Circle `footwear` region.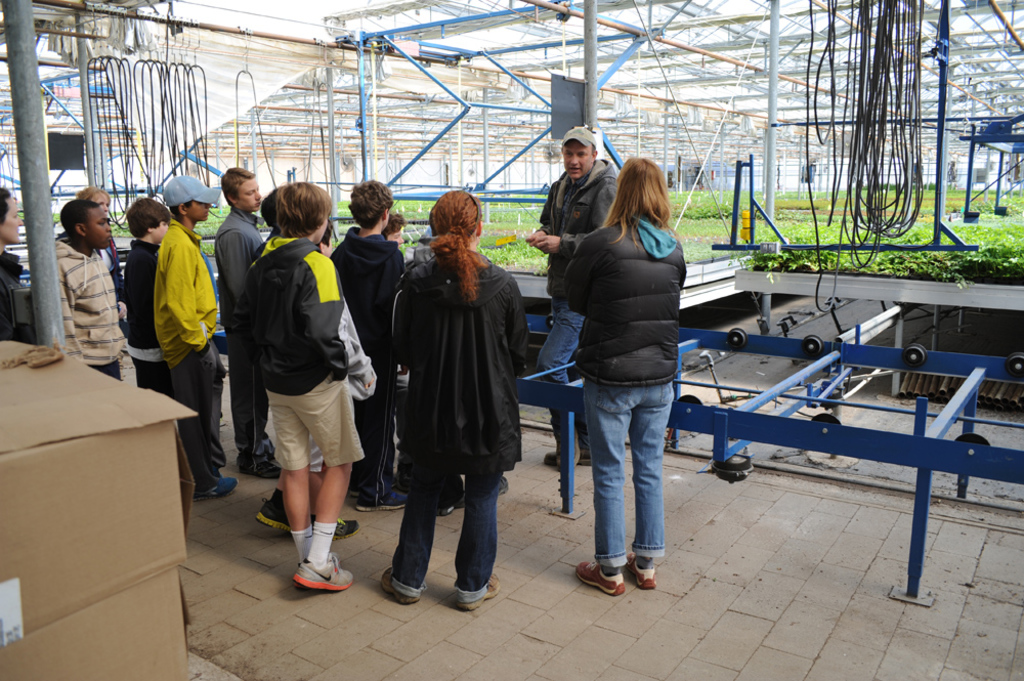
Region: <box>254,488,290,533</box>.
